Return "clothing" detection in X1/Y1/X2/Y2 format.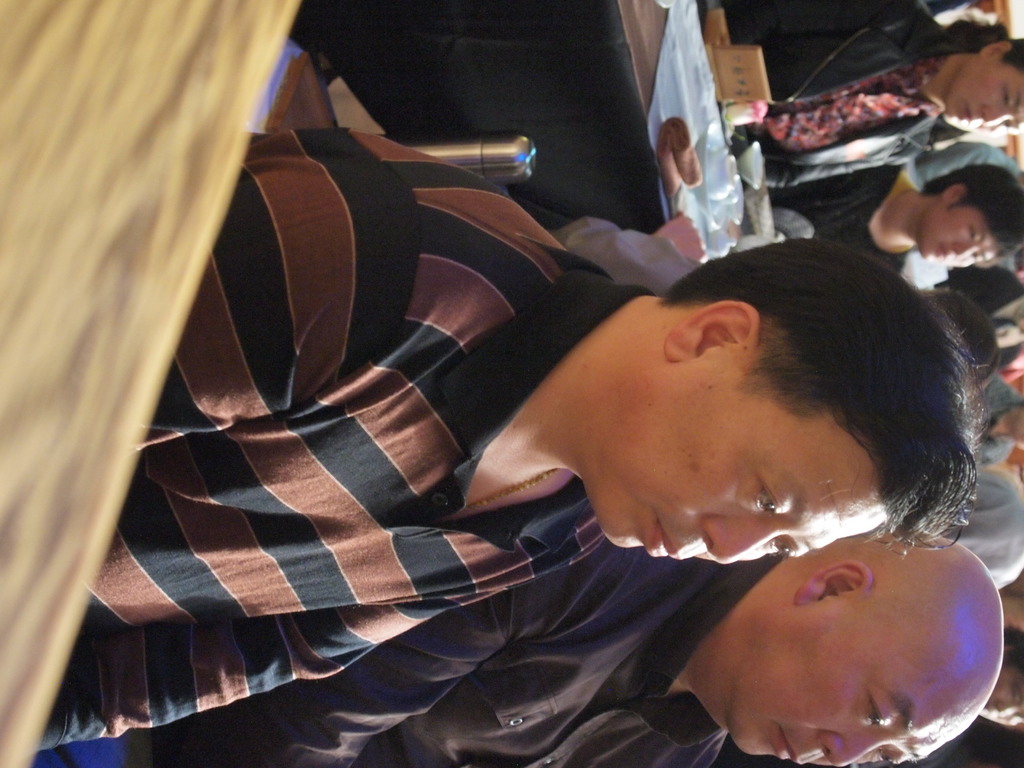
931/457/1023/590.
